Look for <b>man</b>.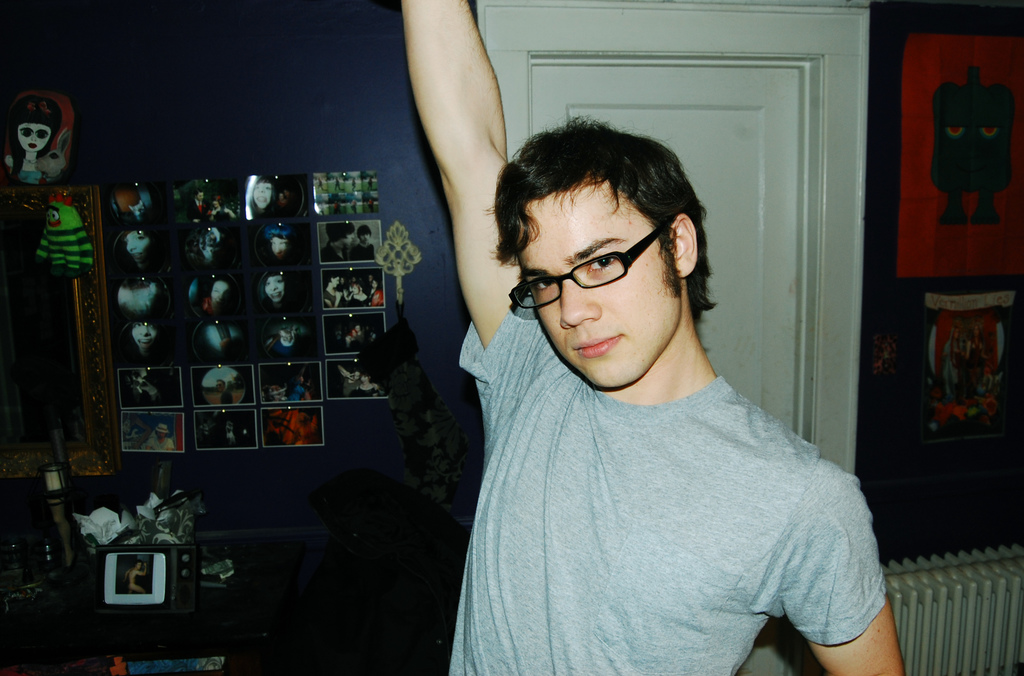
Found: region(353, 230, 375, 268).
